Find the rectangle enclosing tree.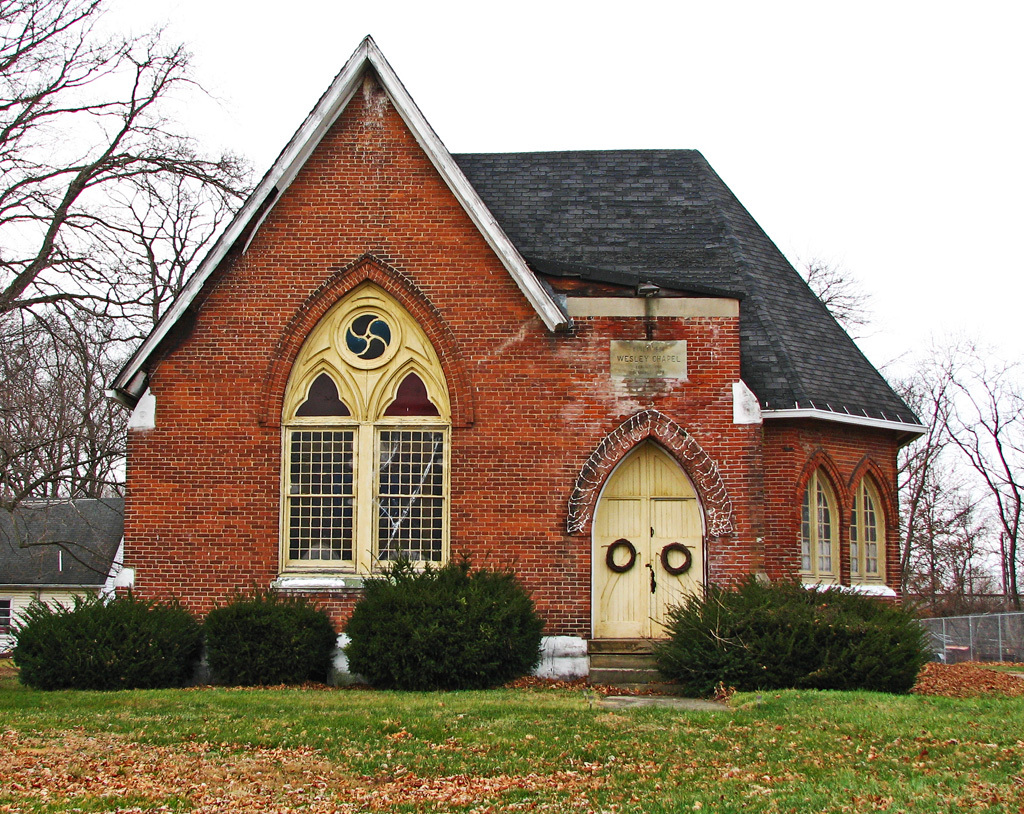
808/240/874/333.
